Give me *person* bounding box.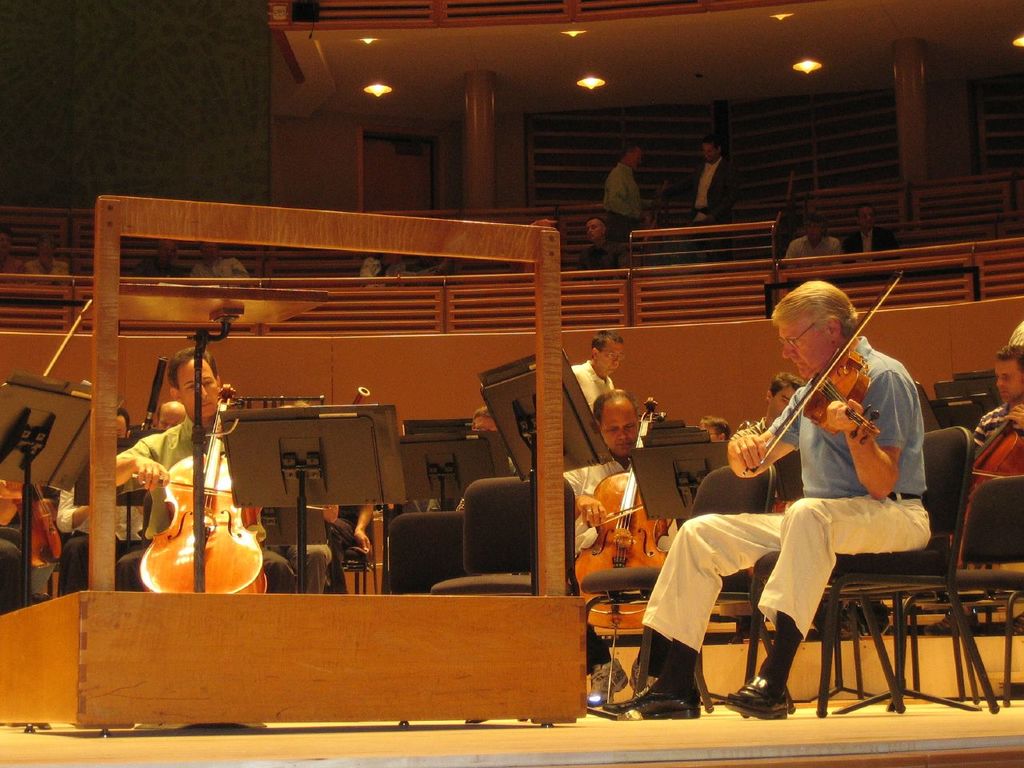
(702, 414, 734, 446).
